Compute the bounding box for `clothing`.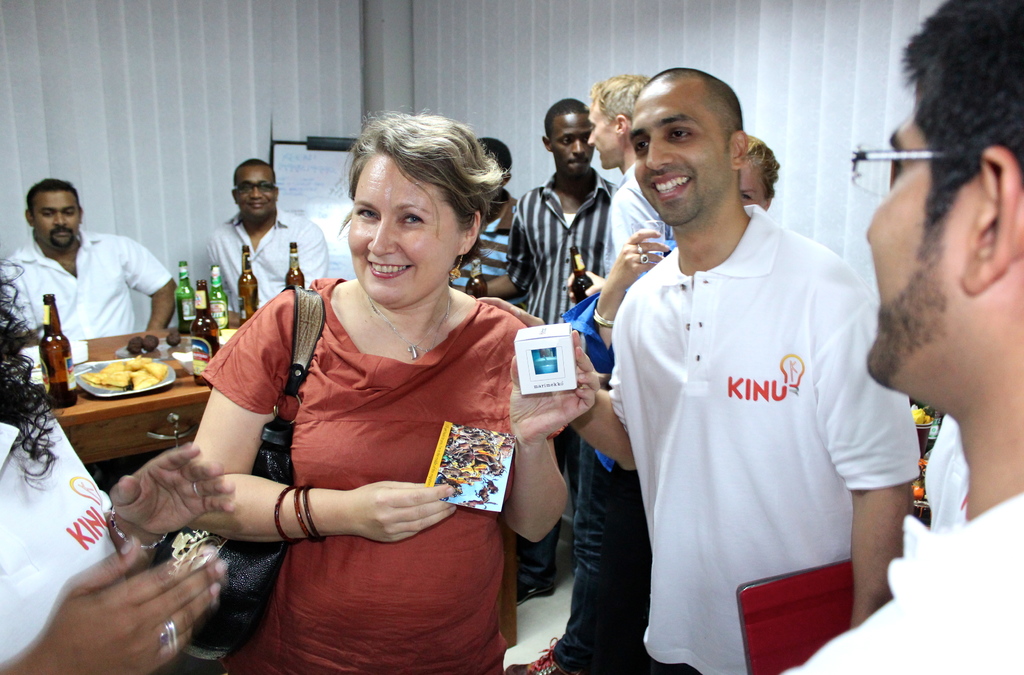
x1=0, y1=387, x2=124, y2=674.
